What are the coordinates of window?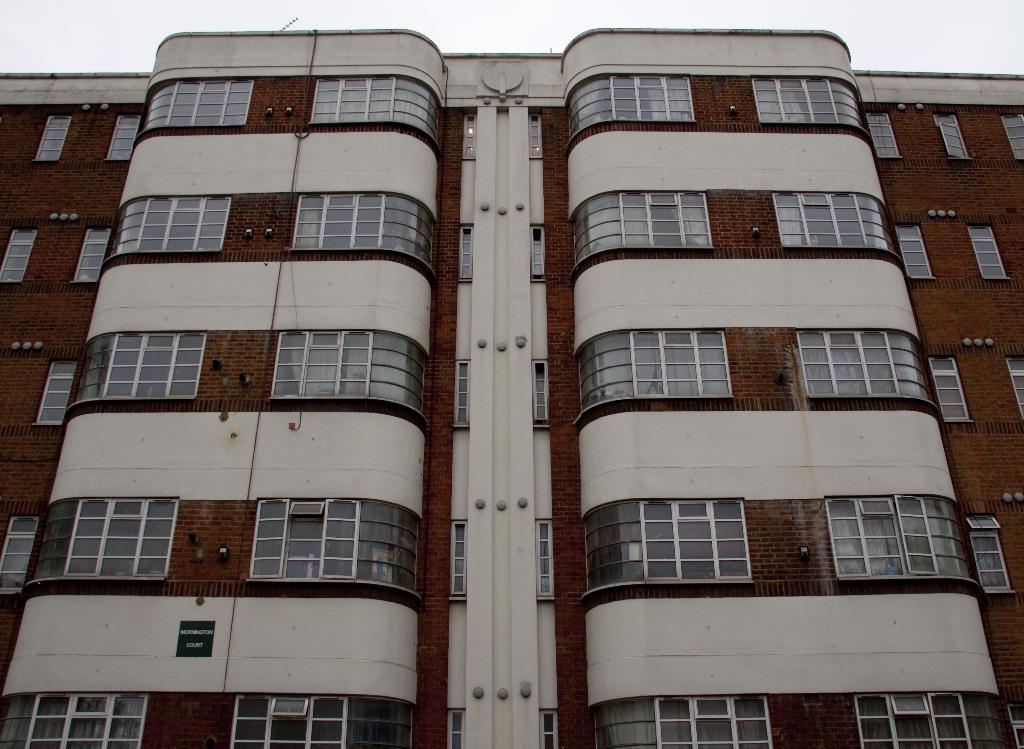
<region>0, 227, 38, 284</region>.
